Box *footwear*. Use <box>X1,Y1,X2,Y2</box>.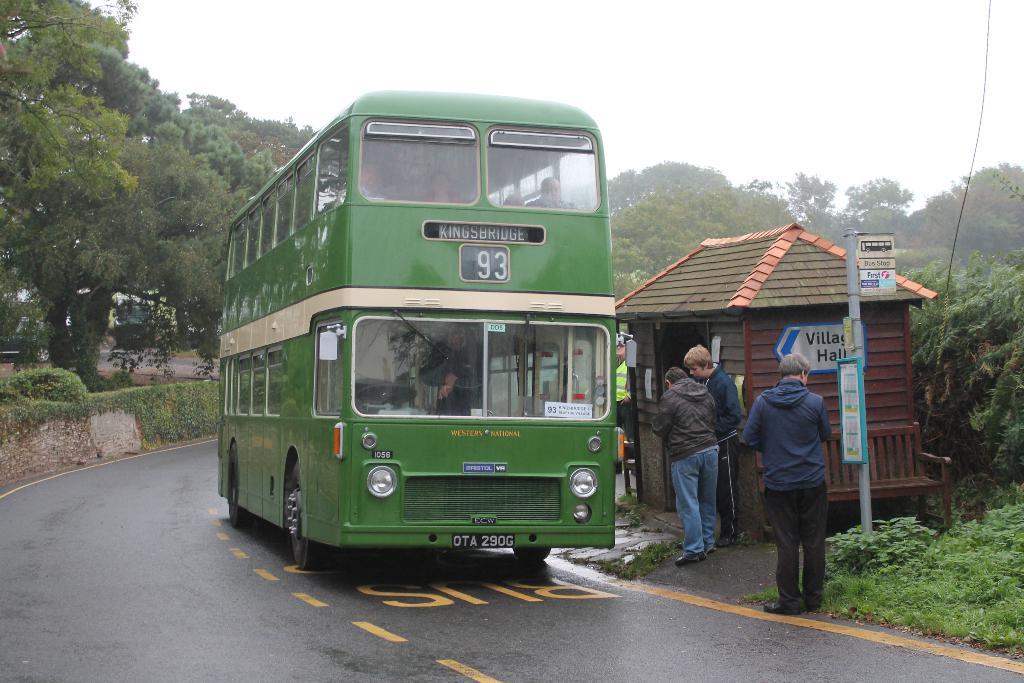
<box>708,546,713,561</box>.
